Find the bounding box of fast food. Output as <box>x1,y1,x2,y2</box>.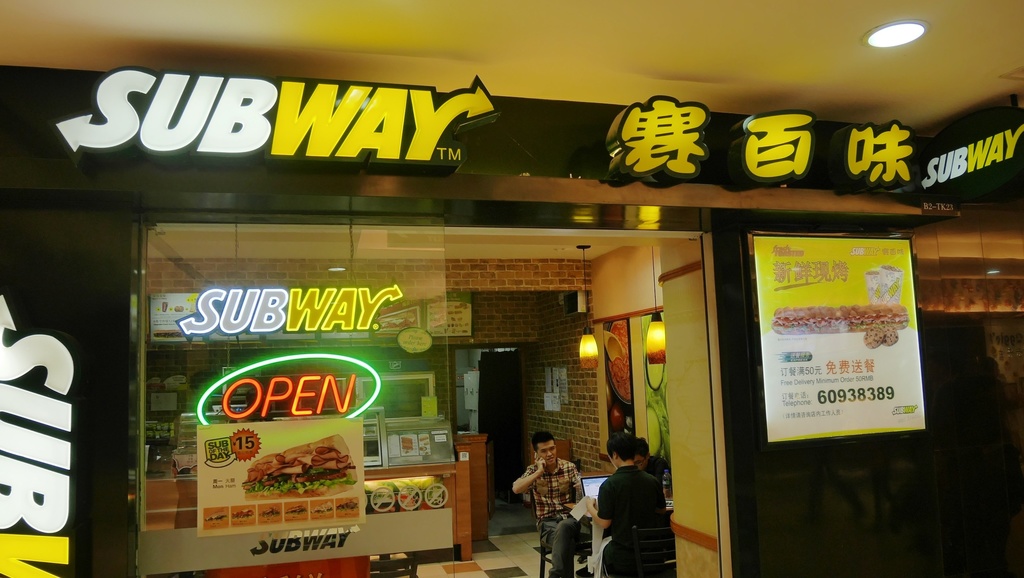
<box>239,440,357,505</box>.
